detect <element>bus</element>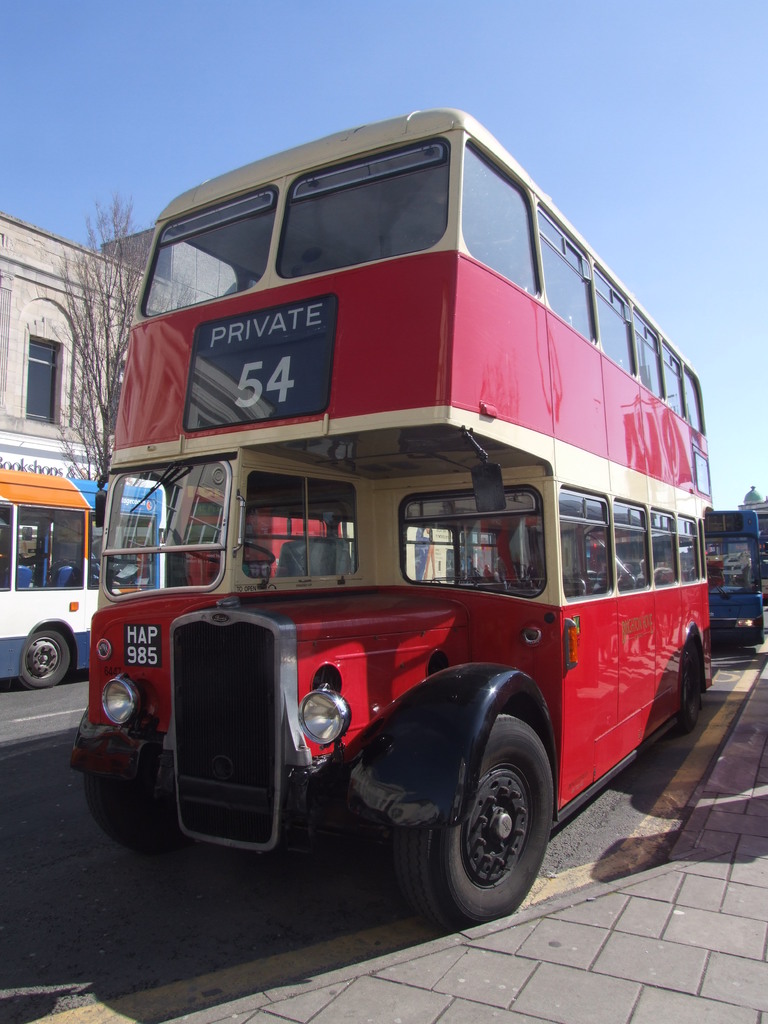
179:493:370:601
